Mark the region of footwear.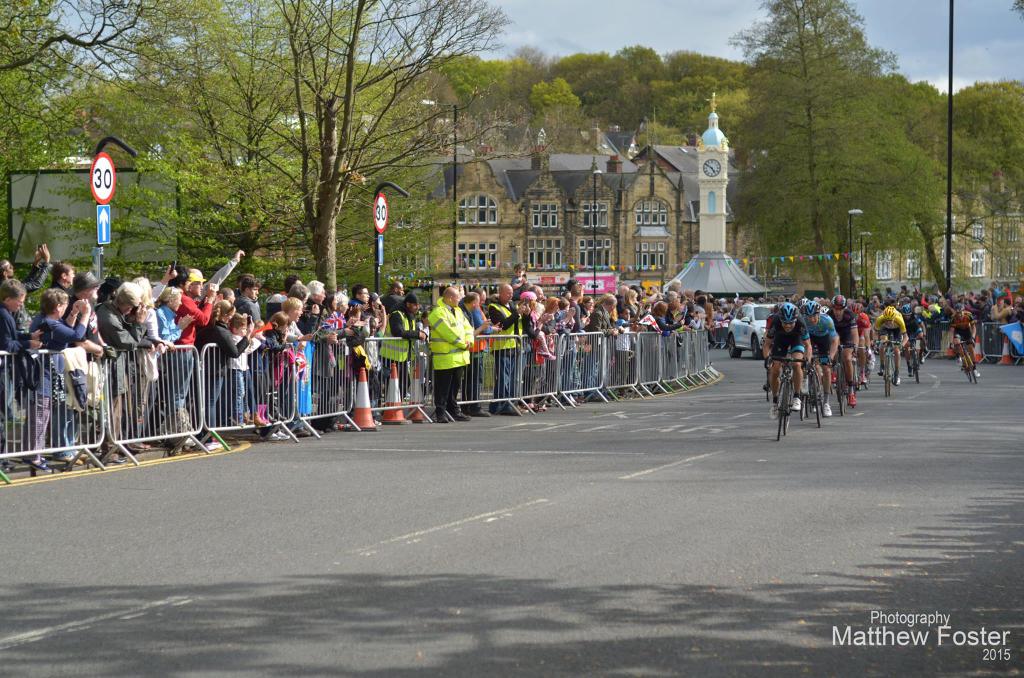
Region: crop(849, 389, 856, 407).
